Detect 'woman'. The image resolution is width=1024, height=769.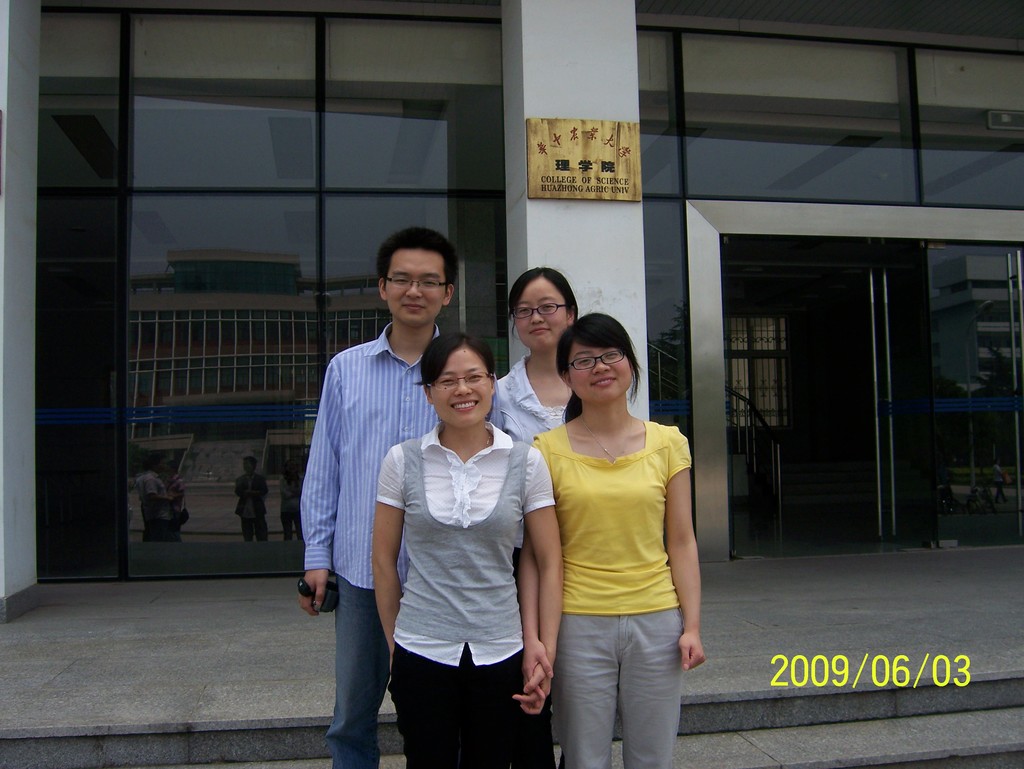
<box>543,308,713,768</box>.
